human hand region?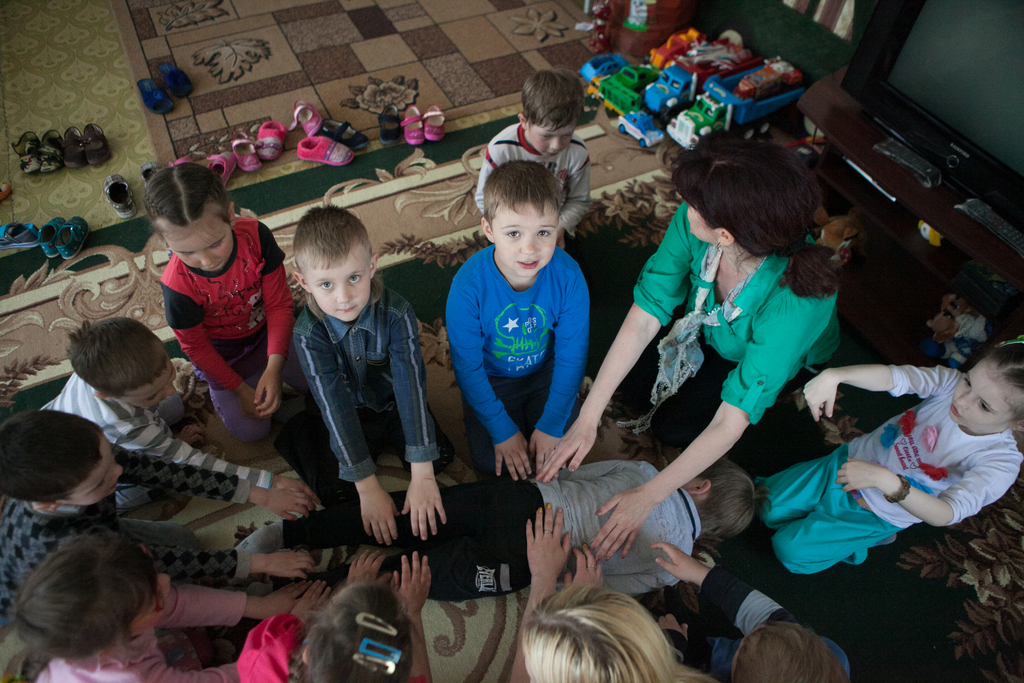
(801, 368, 836, 423)
